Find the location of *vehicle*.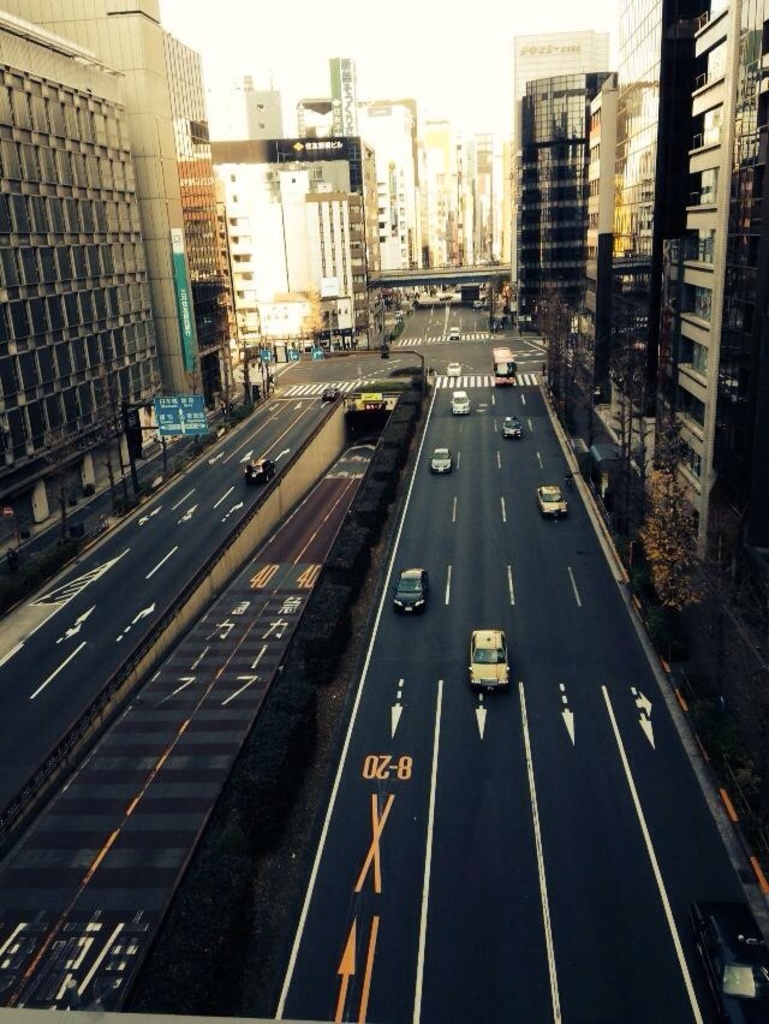
Location: [left=320, top=387, right=338, bottom=406].
